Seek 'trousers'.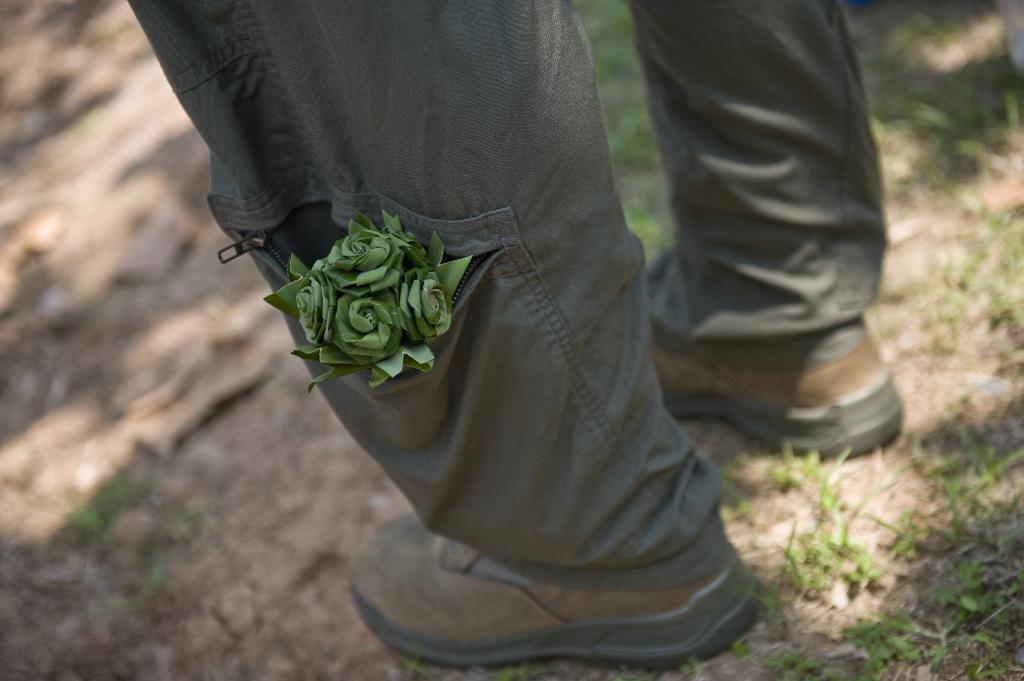
{"x1": 240, "y1": 40, "x2": 814, "y2": 644}.
